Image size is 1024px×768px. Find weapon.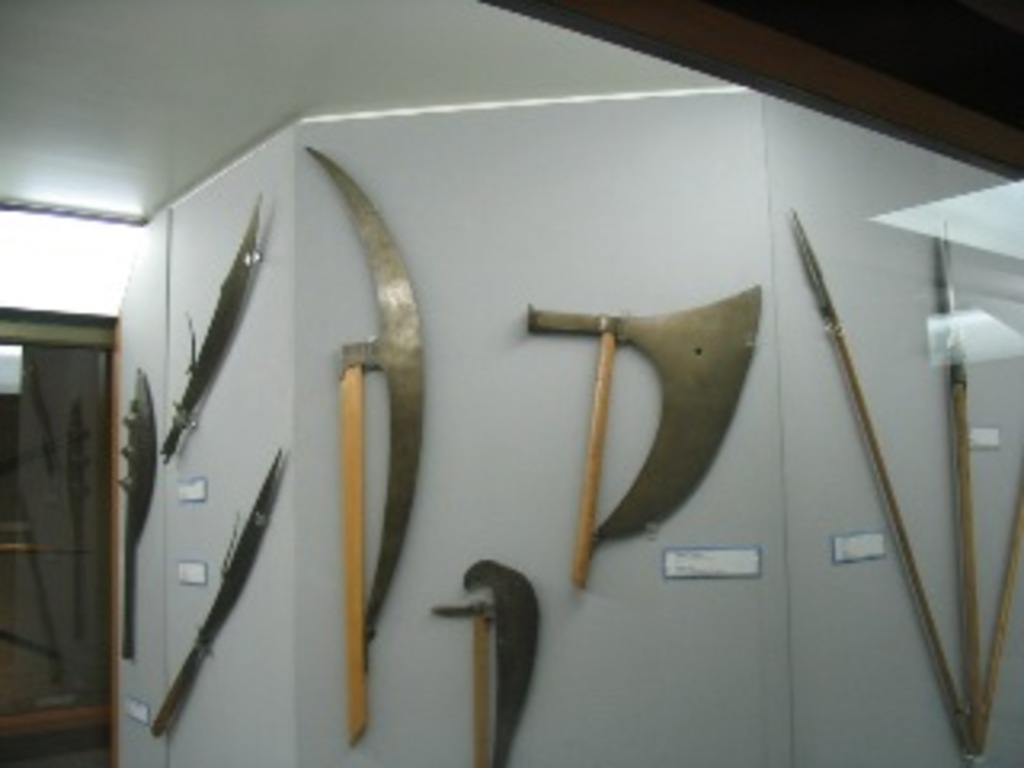
select_region(157, 198, 266, 451).
